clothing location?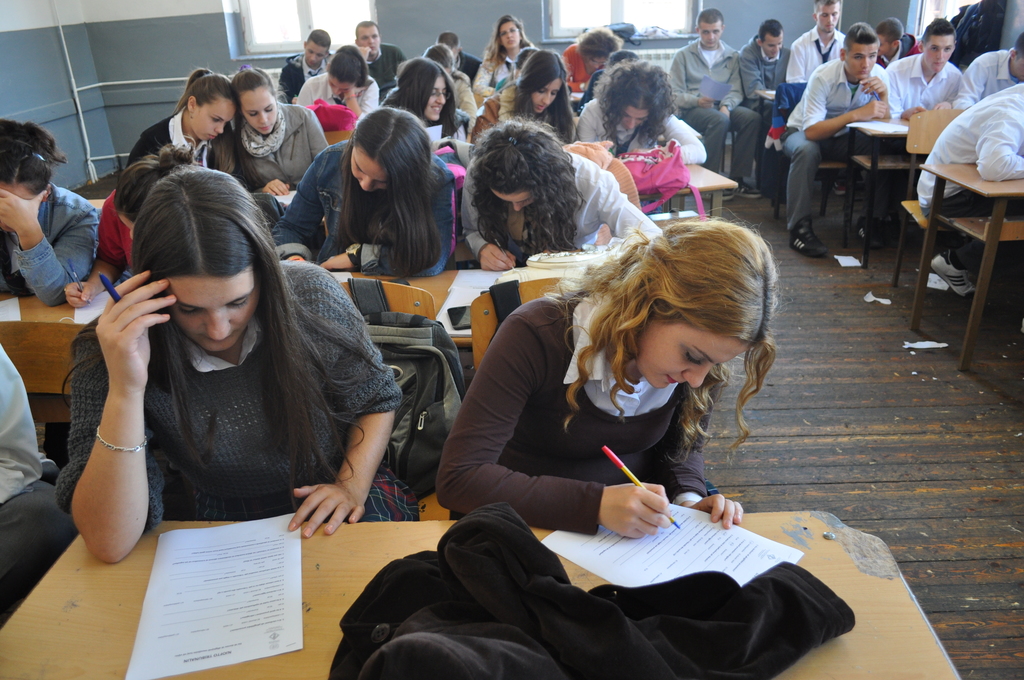
[778, 55, 888, 234]
